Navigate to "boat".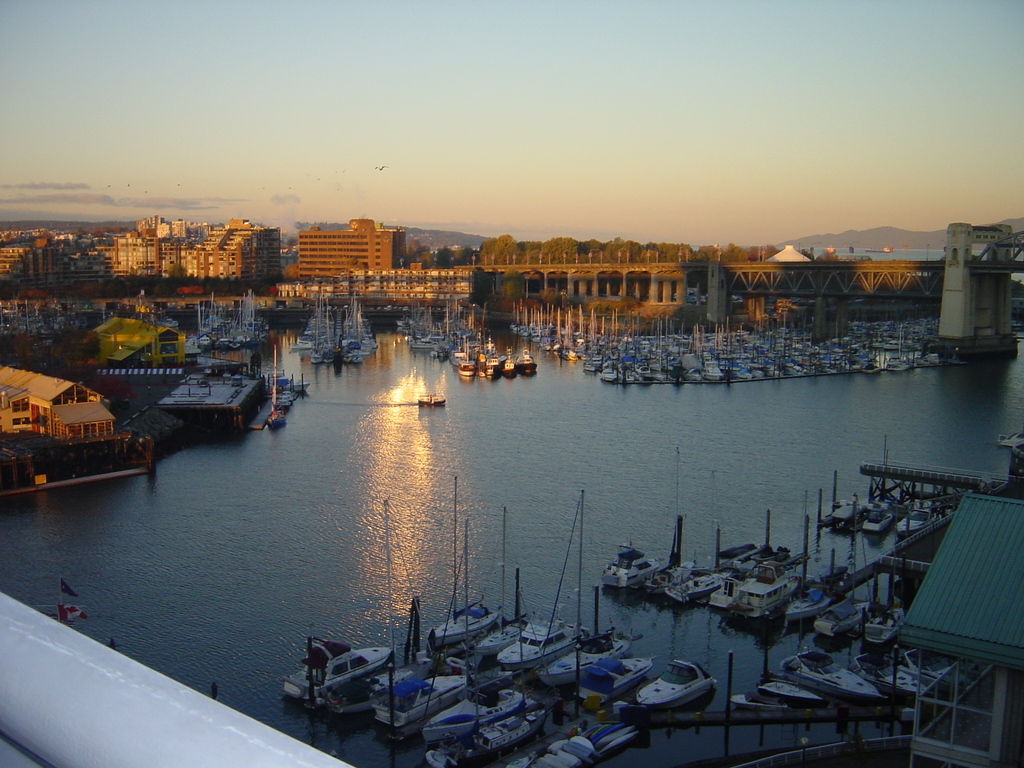
Navigation target: [x1=419, y1=394, x2=447, y2=406].
